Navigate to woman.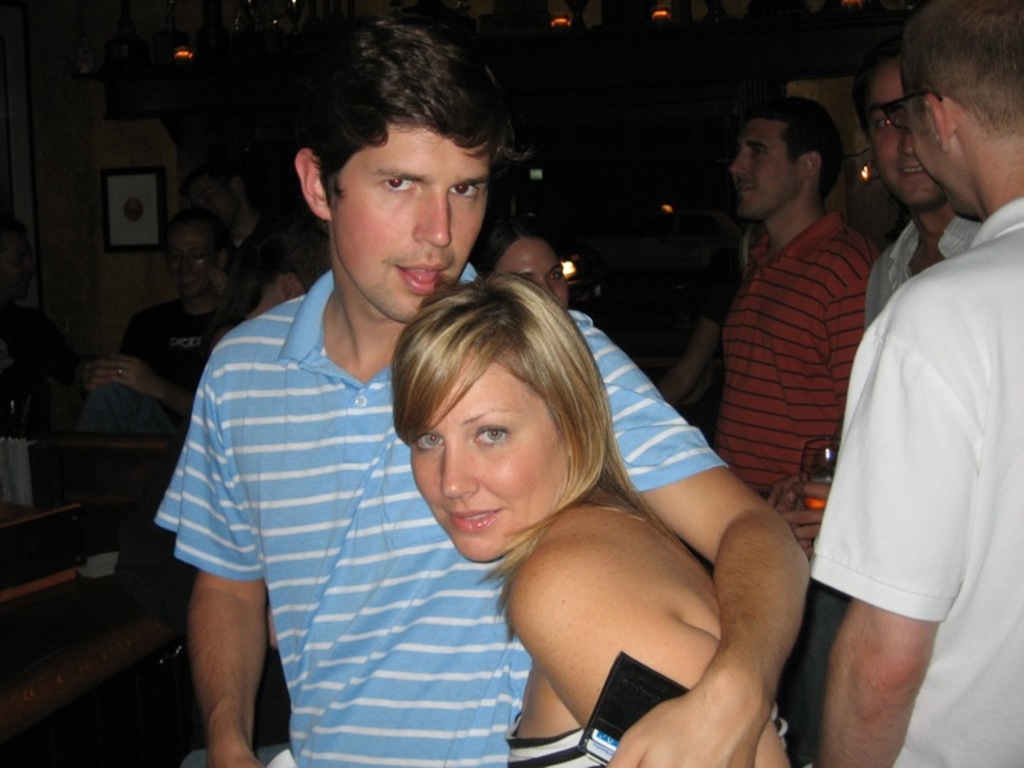
Navigation target: [x1=393, y1=276, x2=797, y2=767].
